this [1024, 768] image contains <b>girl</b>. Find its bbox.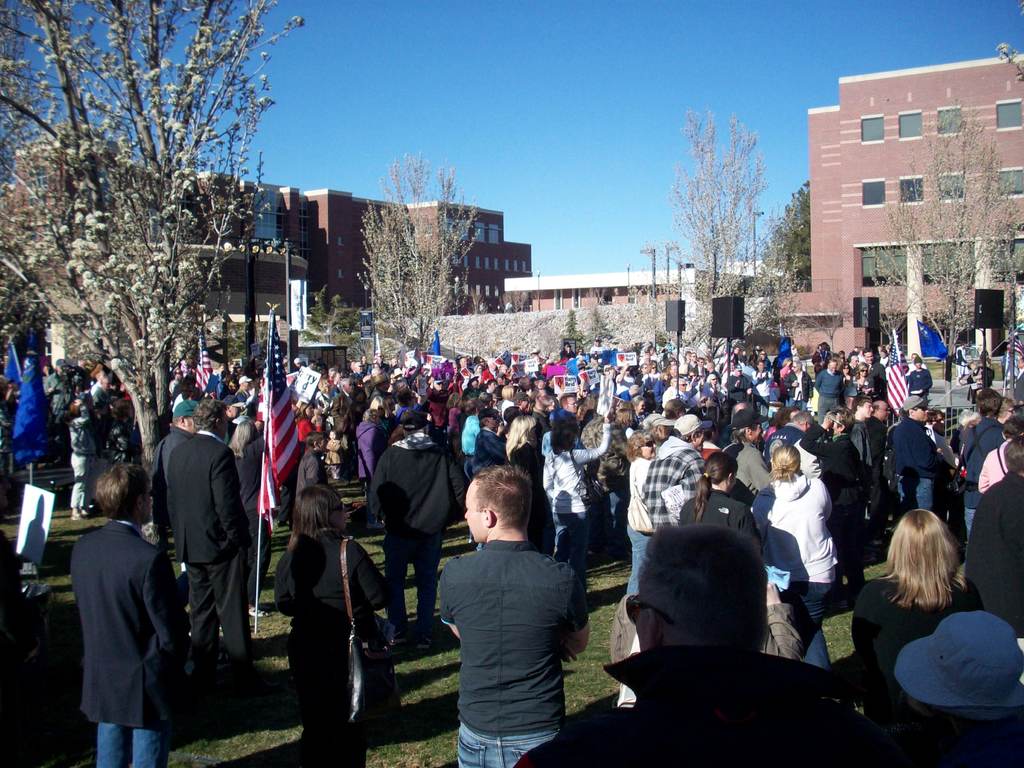
<region>848, 509, 975, 700</region>.
